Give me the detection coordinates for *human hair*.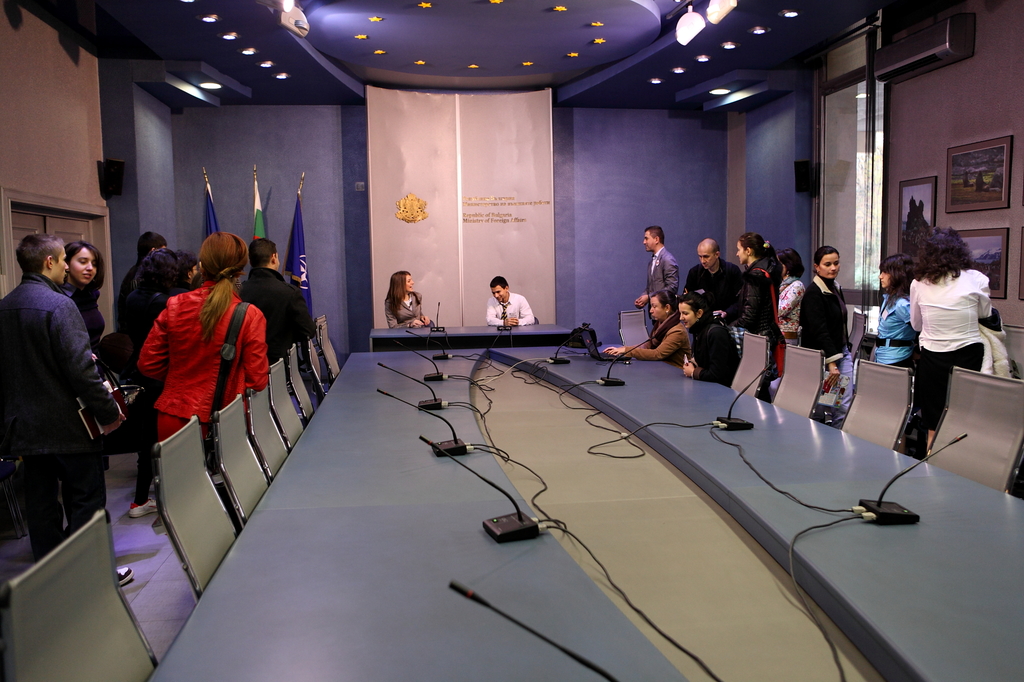
(198,232,250,344).
